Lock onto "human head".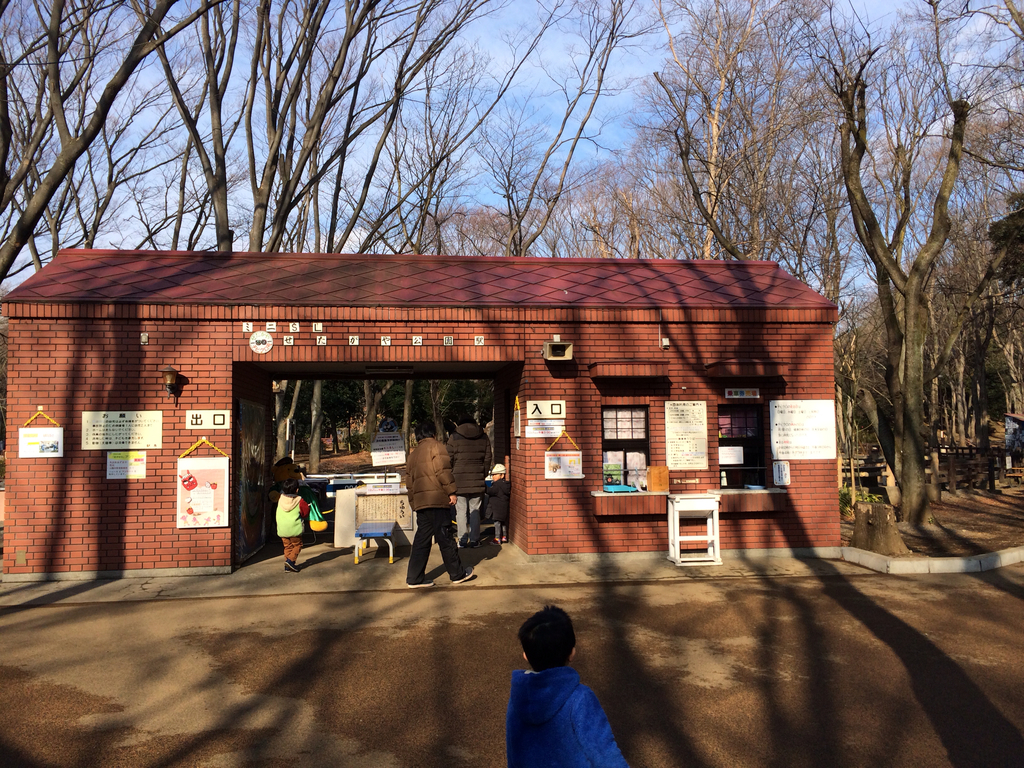
Locked: box=[413, 422, 440, 444].
